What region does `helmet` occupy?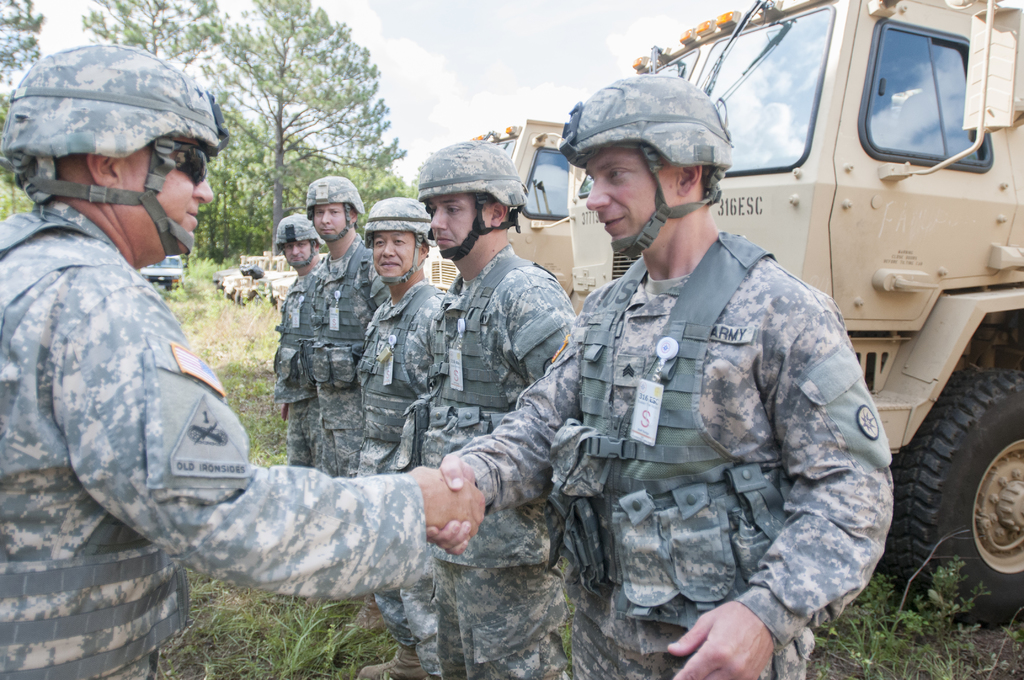
x1=559 y1=72 x2=730 y2=259.
